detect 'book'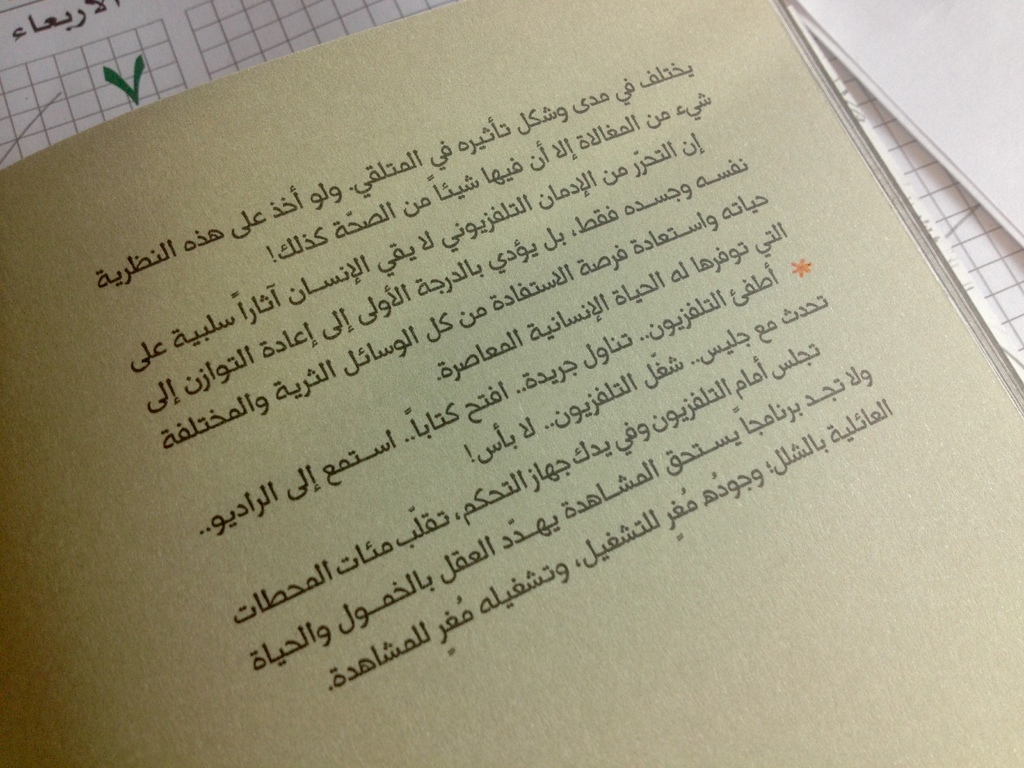
0,0,1002,767
